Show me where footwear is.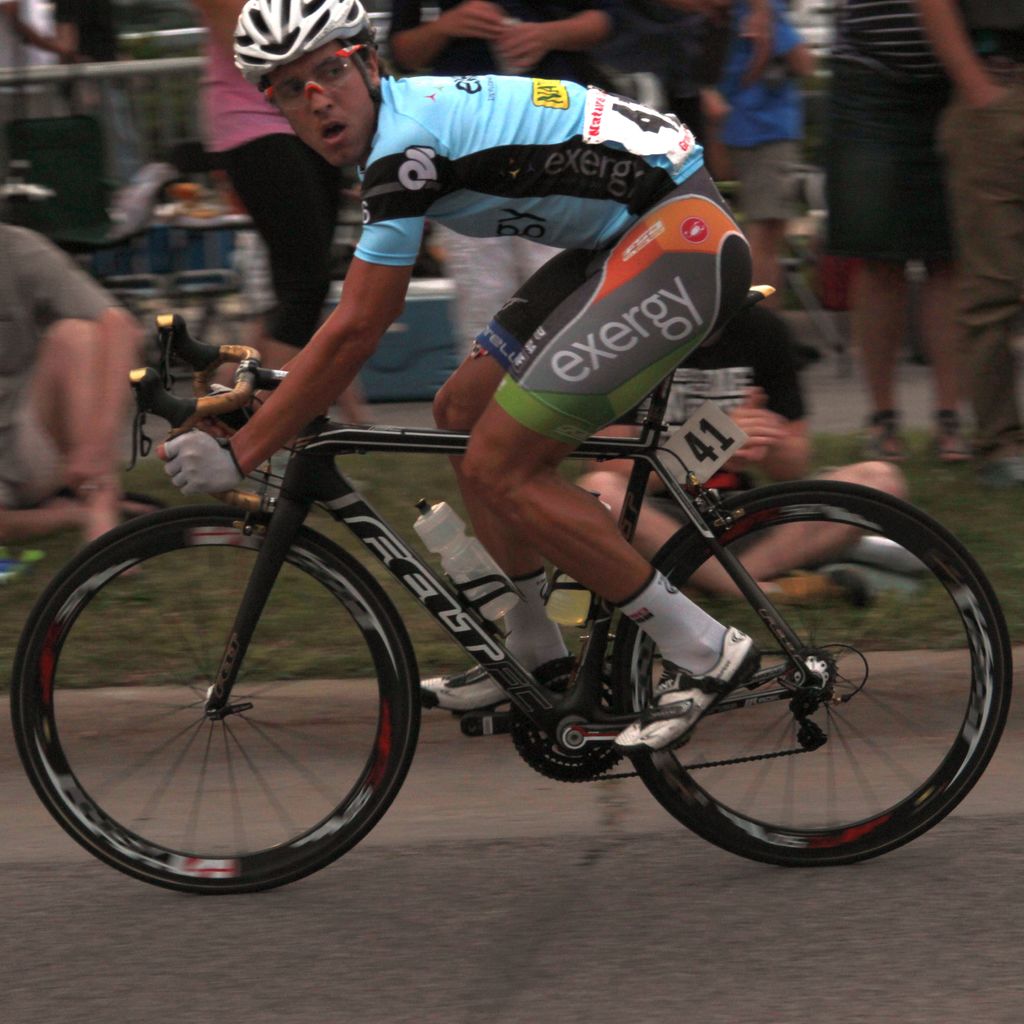
footwear is at x1=777, y1=561, x2=880, y2=610.
